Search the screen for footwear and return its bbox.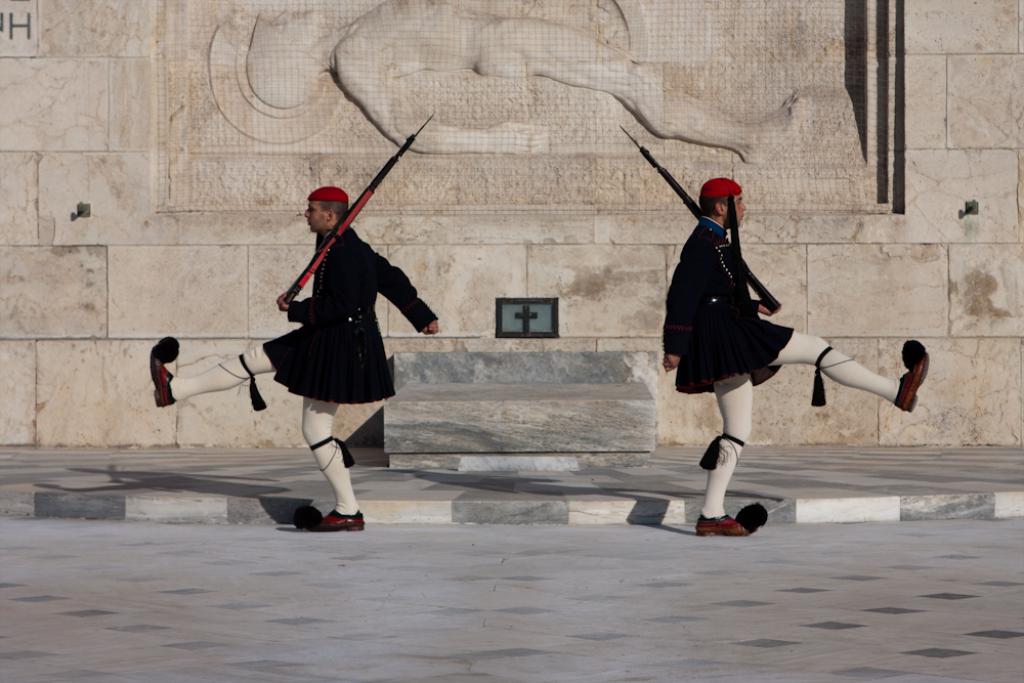
Found: BBox(291, 505, 369, 535).
